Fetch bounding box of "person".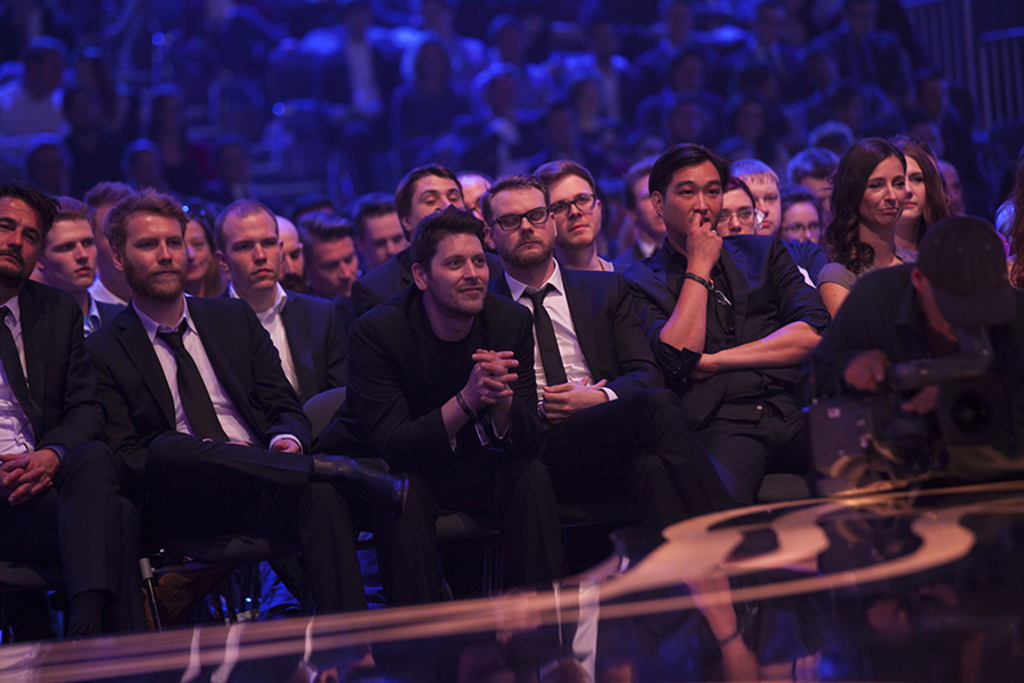
Bbox: detection(66, 49, 116, 131).
